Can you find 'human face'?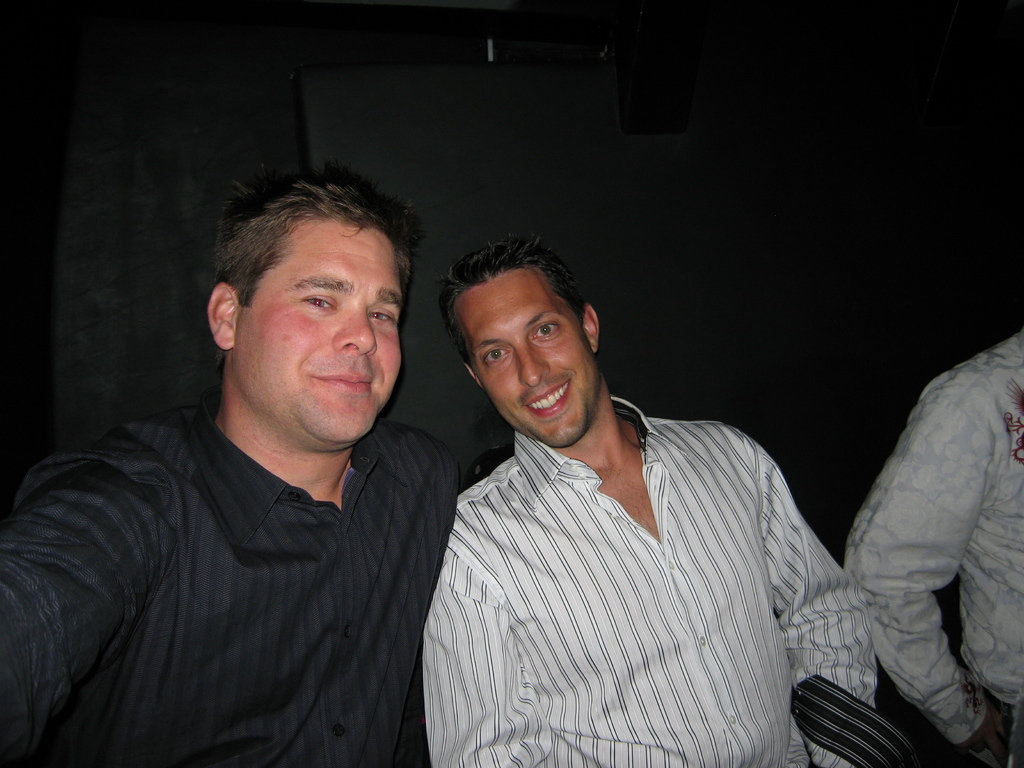
Yes, bounding box: <region>239, 218, 402, 447</region>.
